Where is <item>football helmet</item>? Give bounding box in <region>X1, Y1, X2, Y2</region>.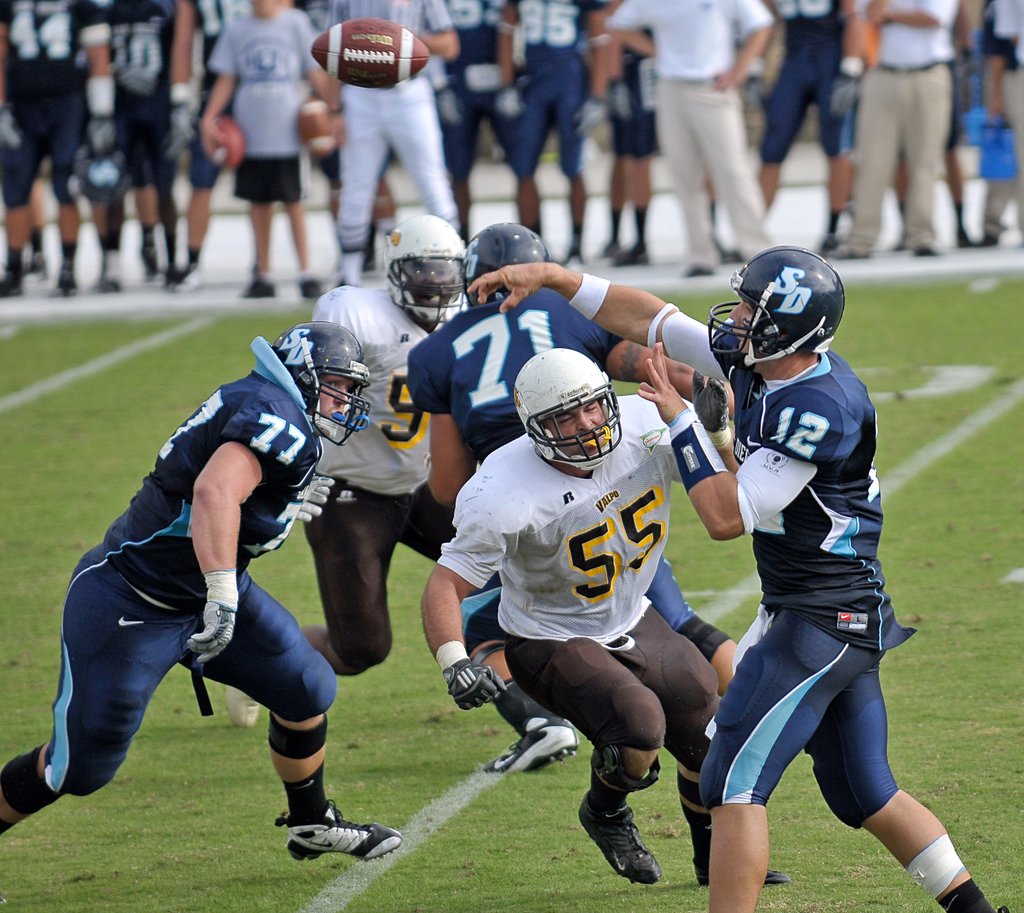
<region>707, 245, 845, 367</region>.
